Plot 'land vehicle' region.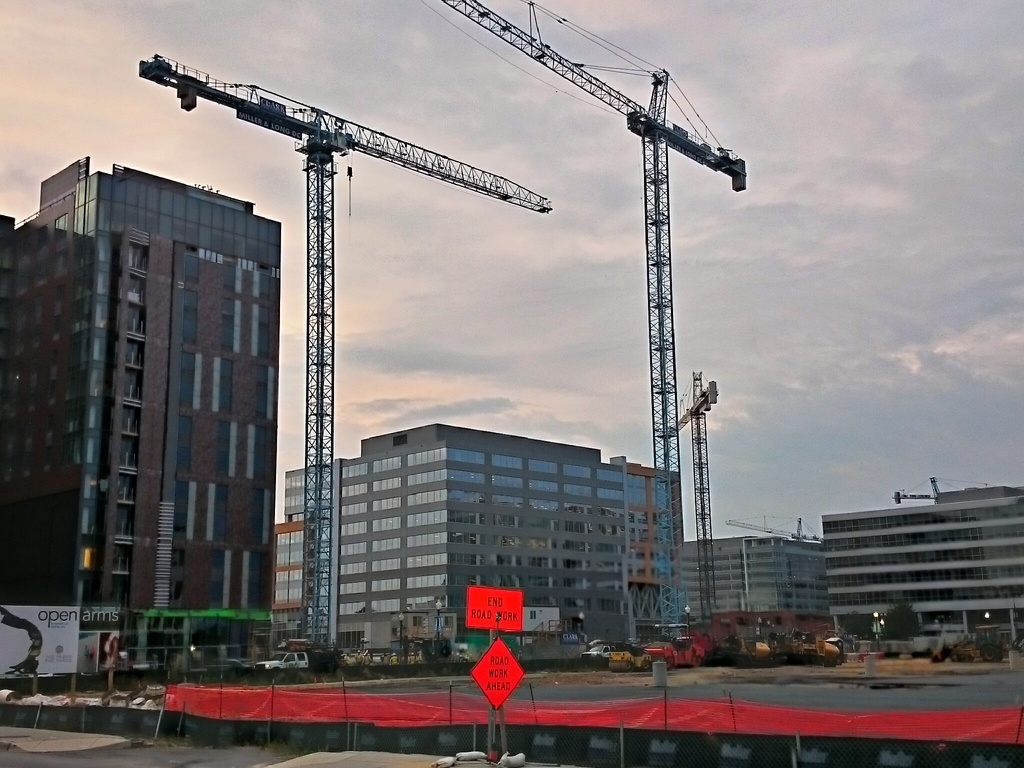
Plotted at detection(260, 651, 310, 666).
